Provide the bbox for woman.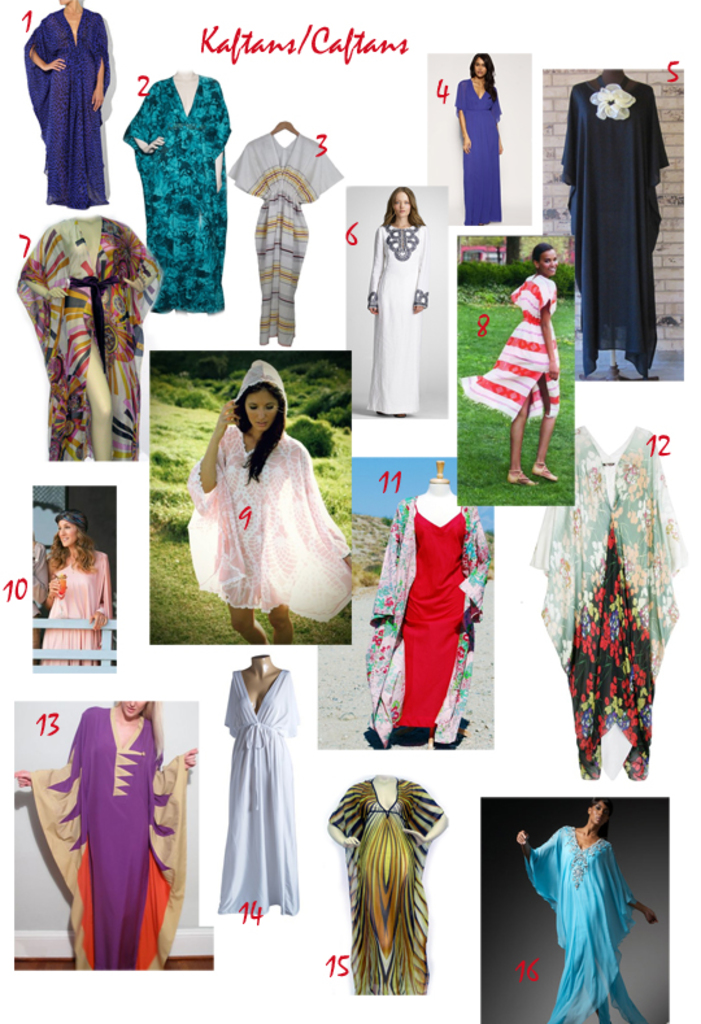
16/0/109/195.
